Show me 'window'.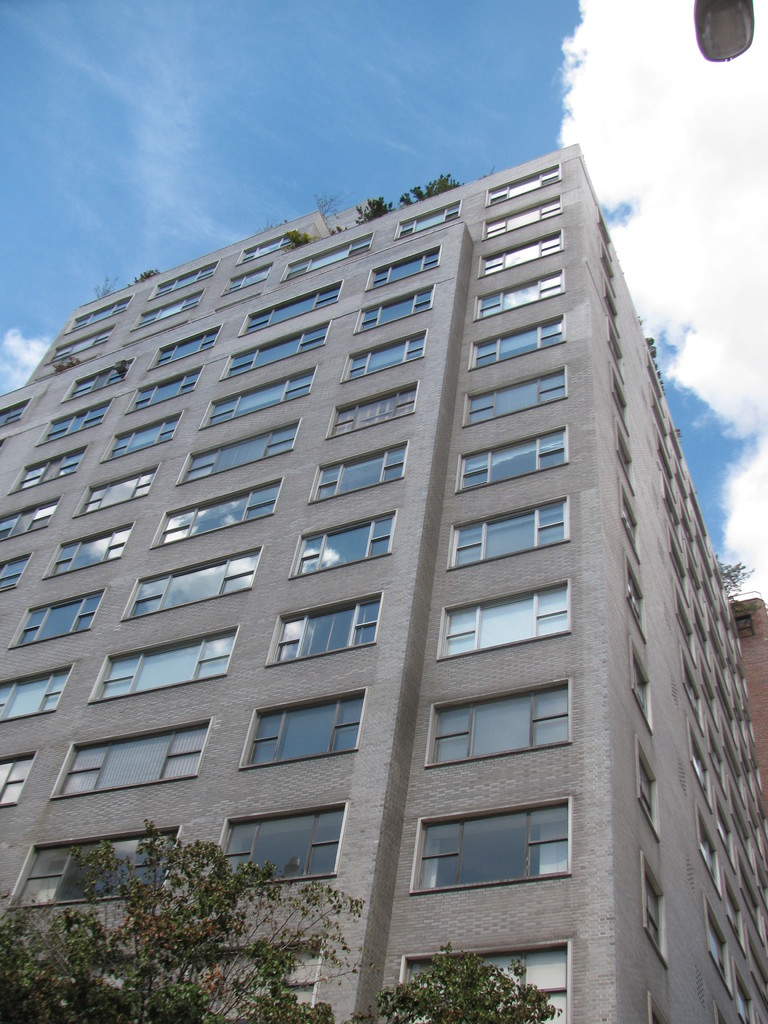
'window' is here: 607, 332, 628, 383.
